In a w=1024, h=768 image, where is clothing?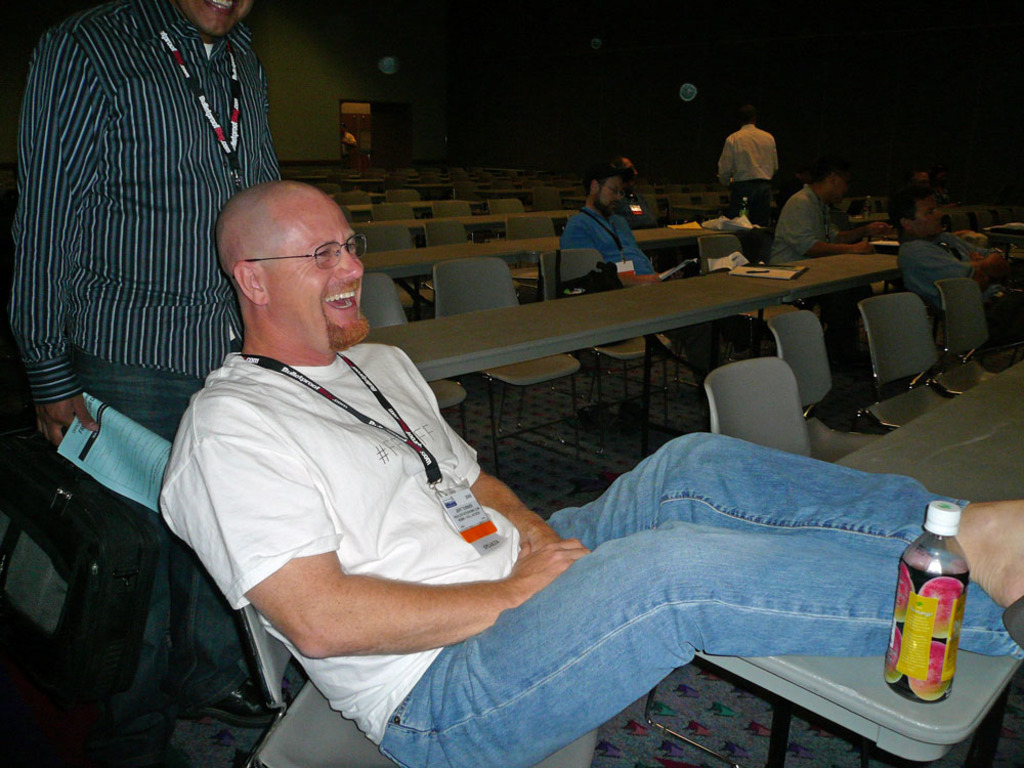
box(571, 212, 658, 261).
